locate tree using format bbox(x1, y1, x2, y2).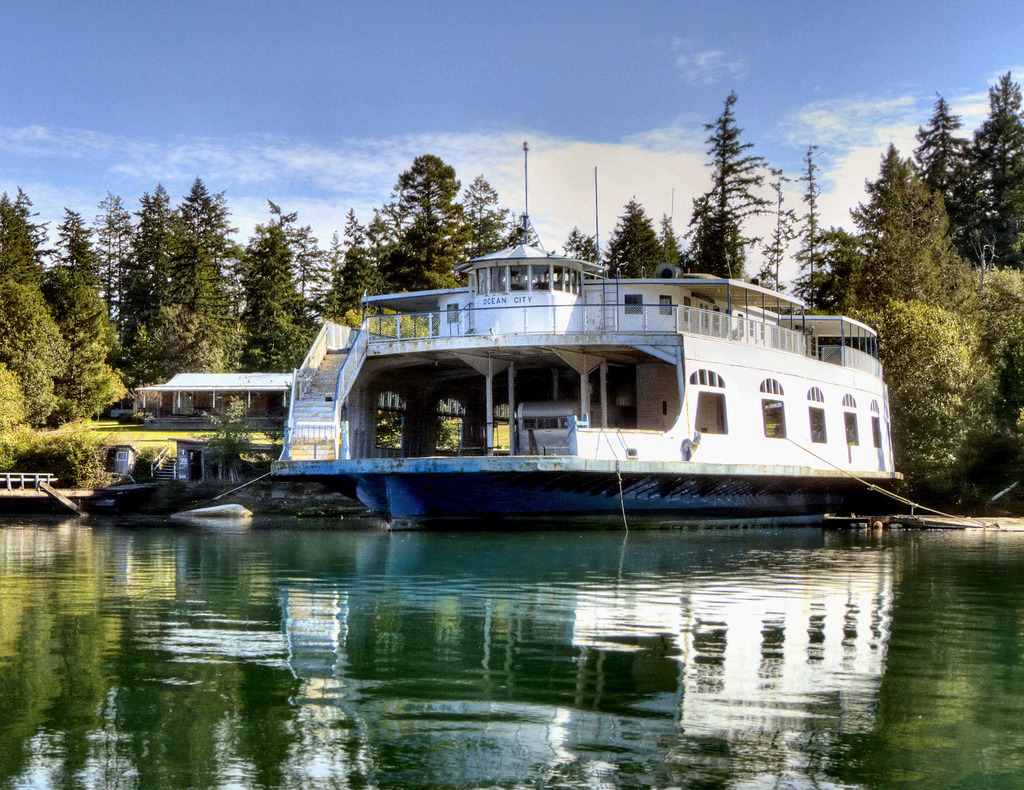
bbox(335, 227, 376, 335).
